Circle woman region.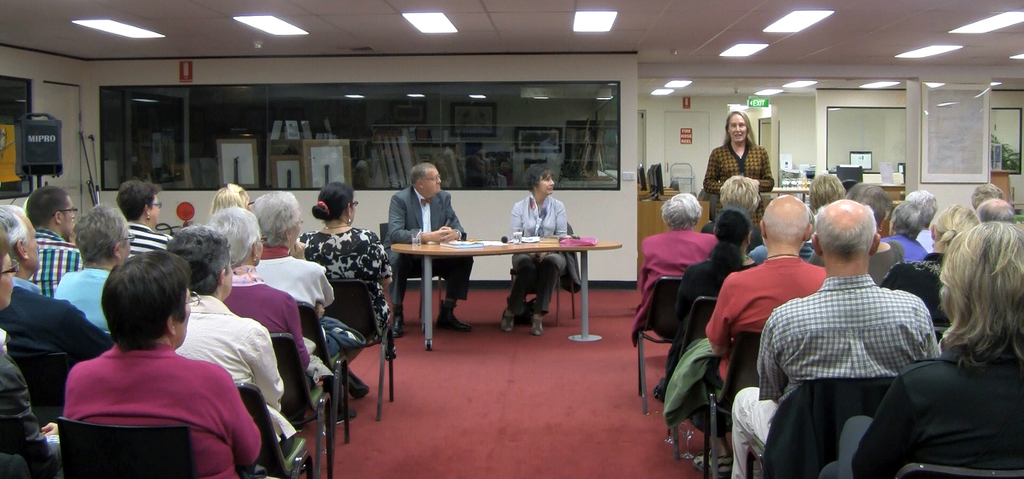
Region: <bbox>287, 181, 391, 402</bbox>.
